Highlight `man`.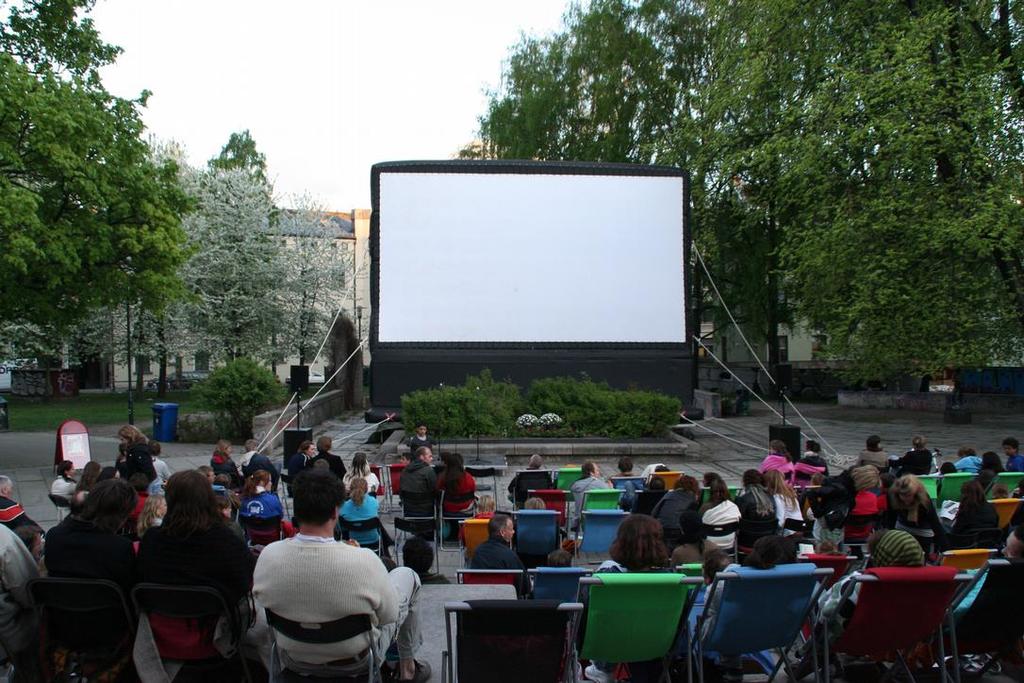
Highlighted region: box=[570, 463, 614, 520].
